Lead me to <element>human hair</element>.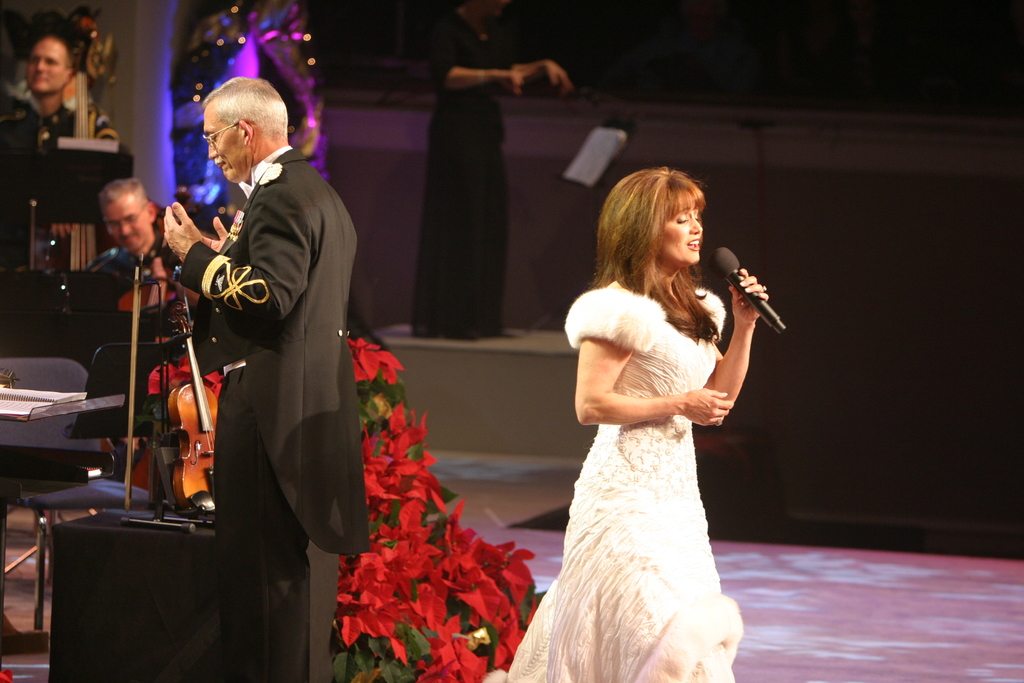
Lead to x1=596, y1=170, x2=726, y2=325.
